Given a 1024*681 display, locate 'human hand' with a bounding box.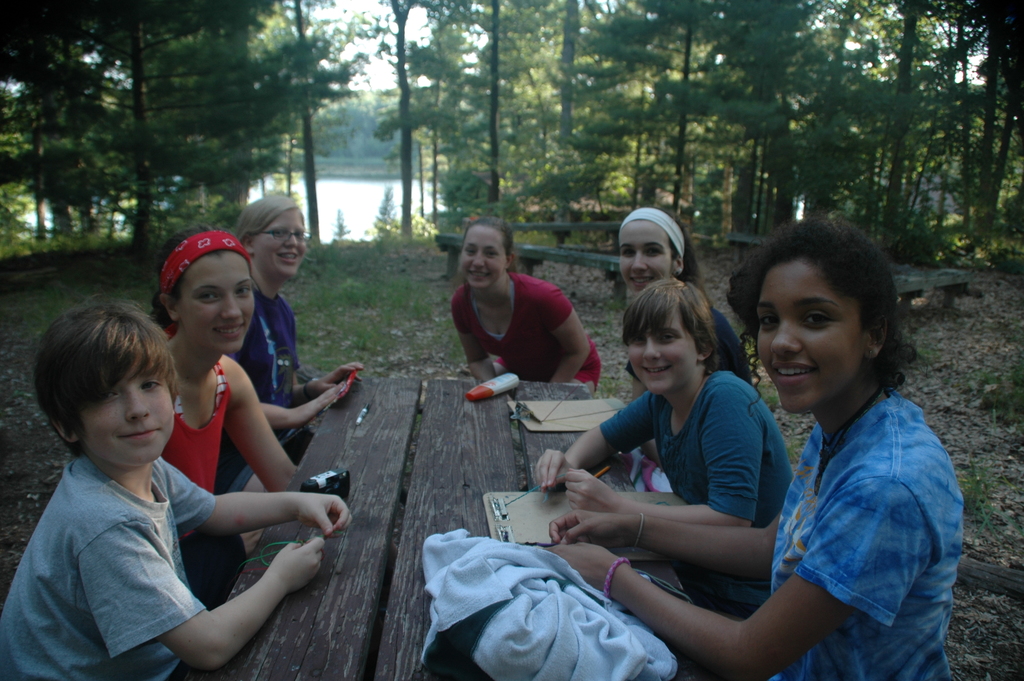
Located: (left=548, top=540, right=629, bottom=591).
